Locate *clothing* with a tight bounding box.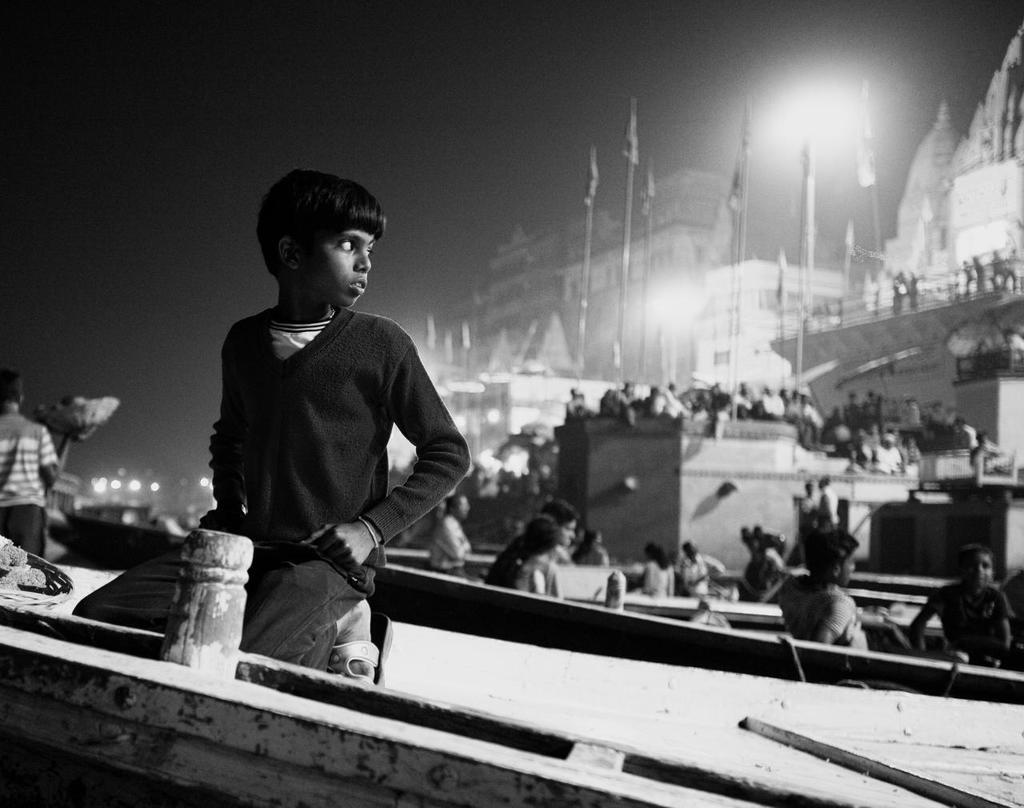
Rect(928, 581, 1020, 669).
